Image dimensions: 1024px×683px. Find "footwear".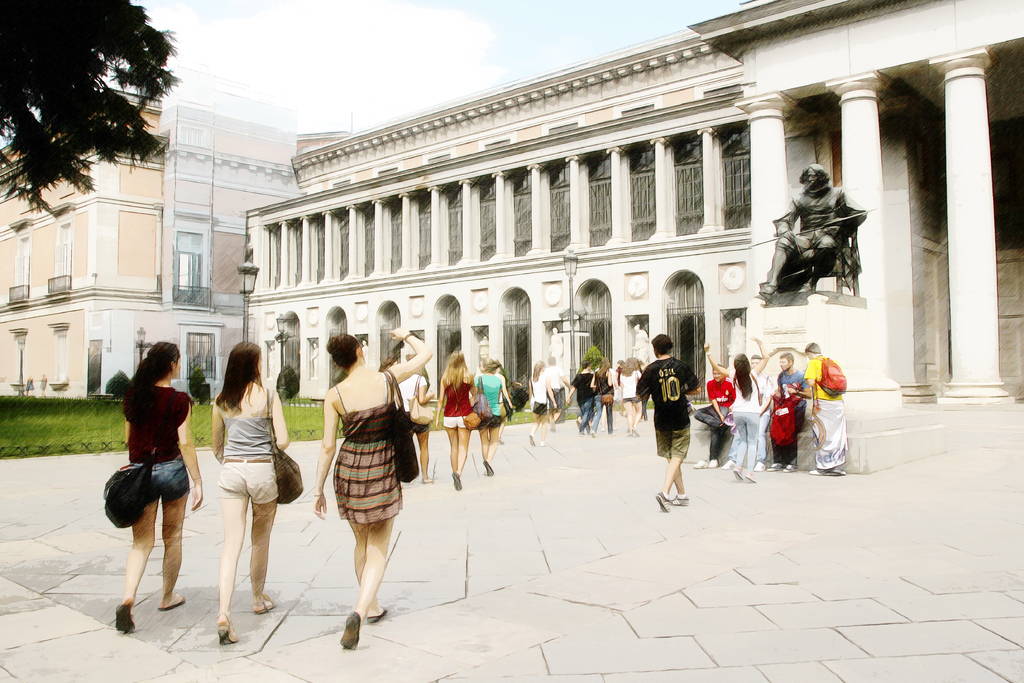
[x1=451, y1=472, x2=464, y2=492].
